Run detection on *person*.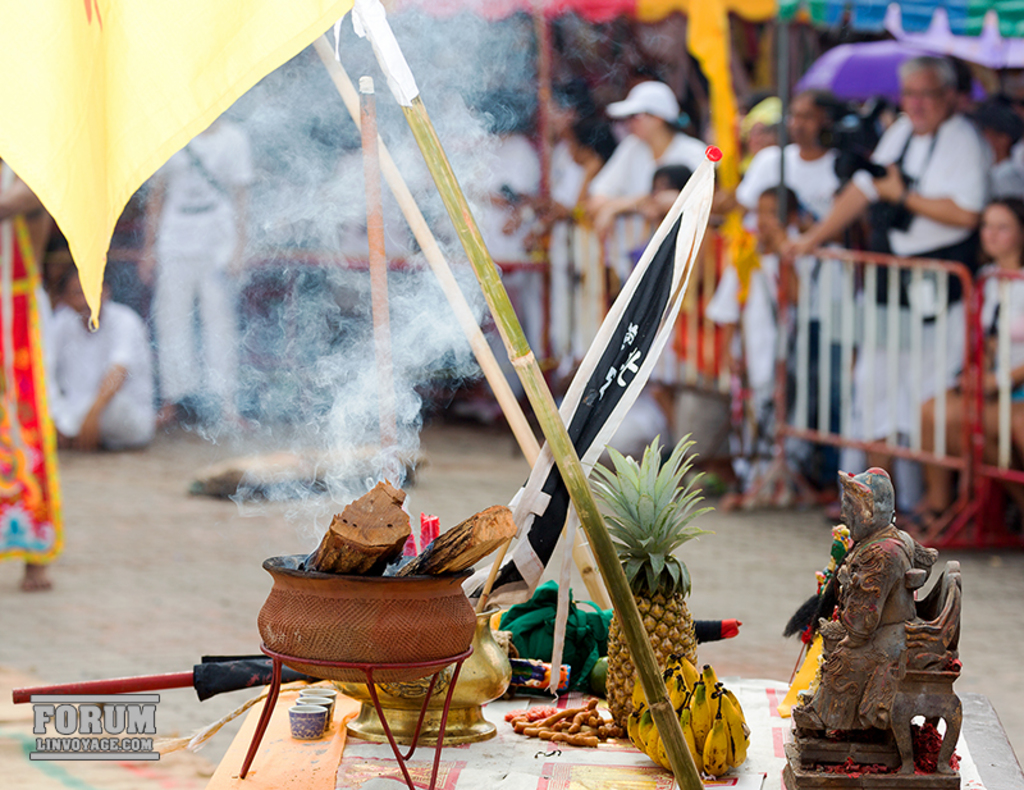
Result: 726,183,822,506.
